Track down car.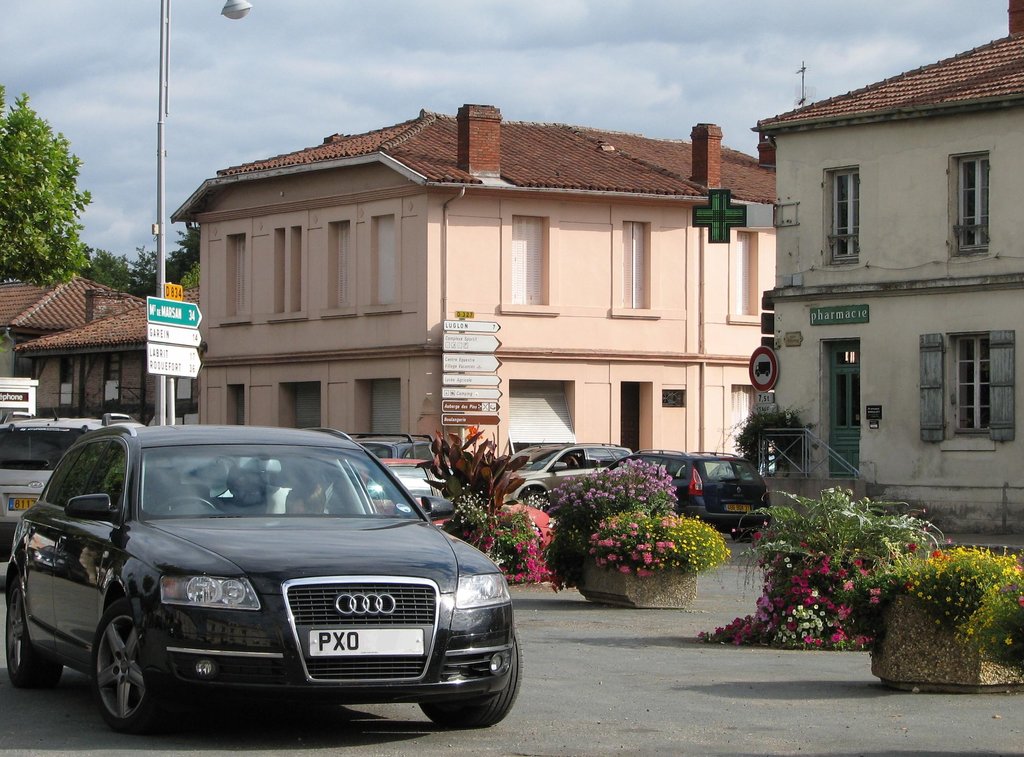
Tracked to [x1=356, y1=433, x2=442, y2=463].
